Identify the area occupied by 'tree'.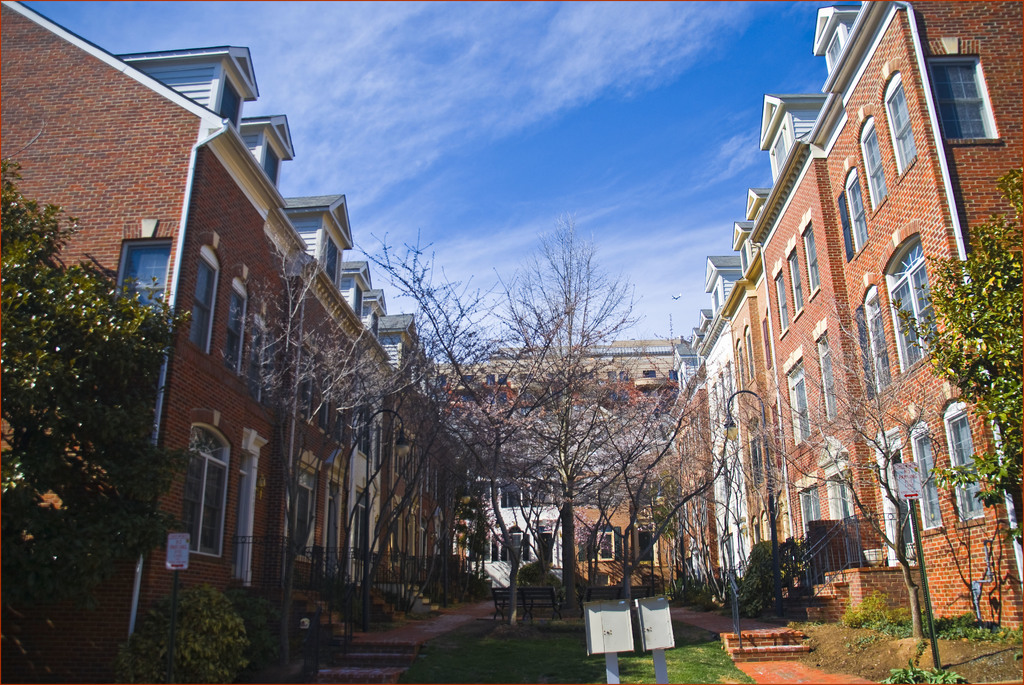
Area: rect(891, 169, 1023, 541).
